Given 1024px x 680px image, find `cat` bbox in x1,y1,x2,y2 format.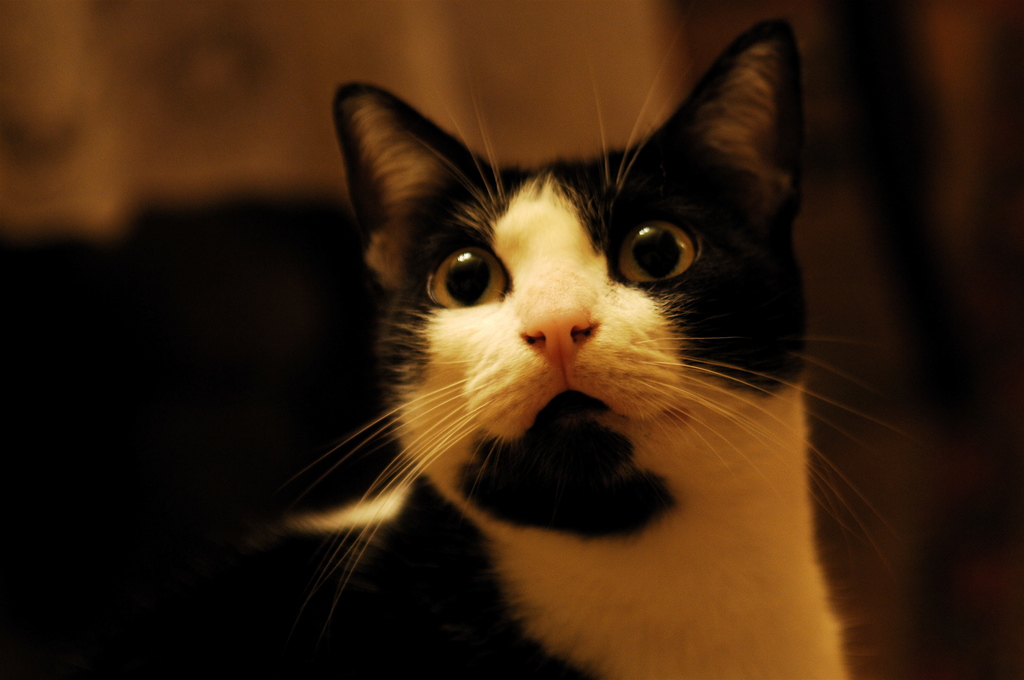
250,24,900,679.
